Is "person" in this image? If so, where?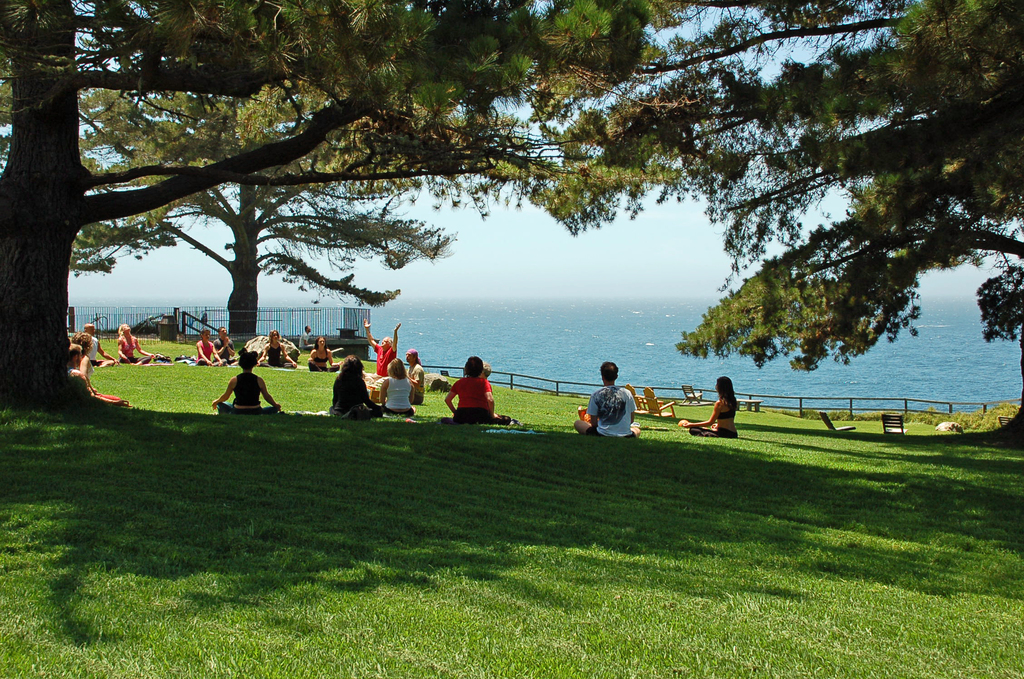
Yes, at 72/342/131/405.
